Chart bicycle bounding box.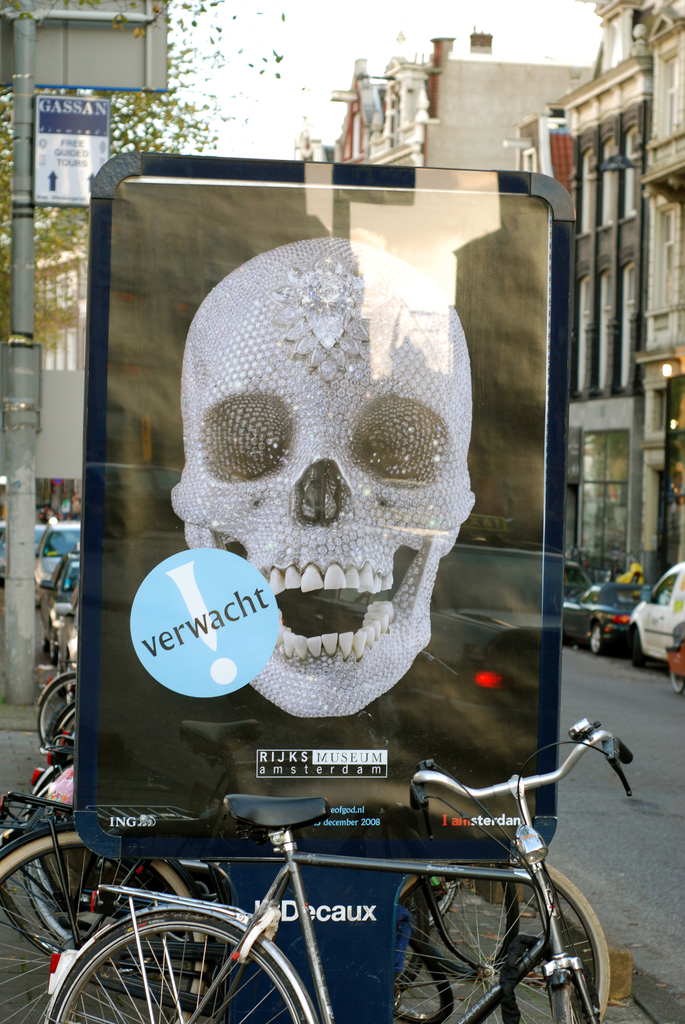
Charted: BBox(52, 705, 86, 751).
